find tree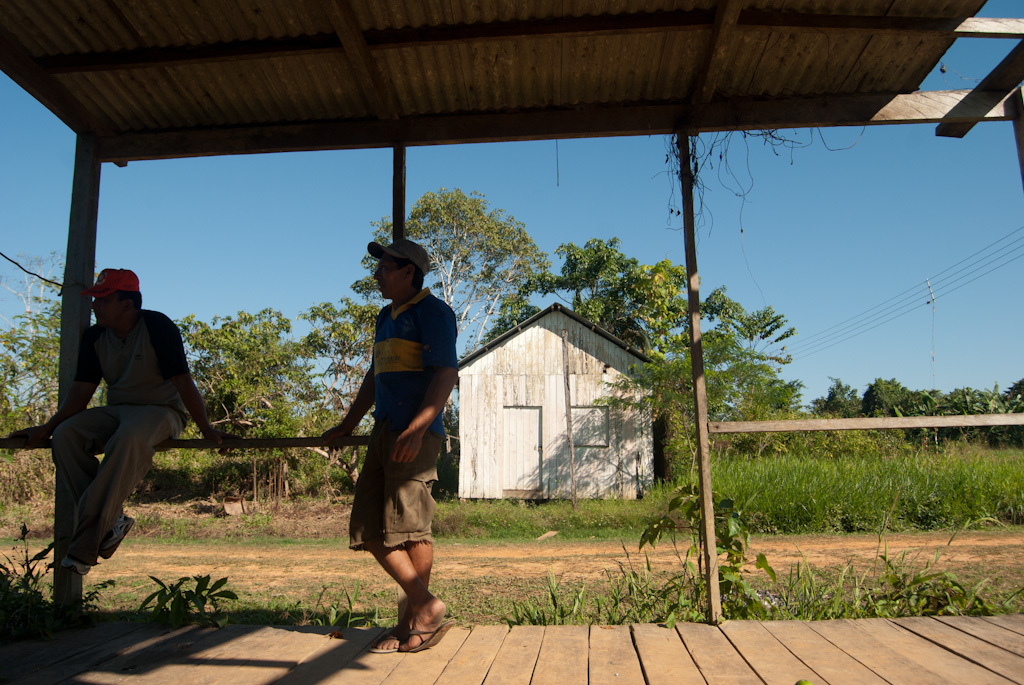
box=[742, 382, 829, 420]
